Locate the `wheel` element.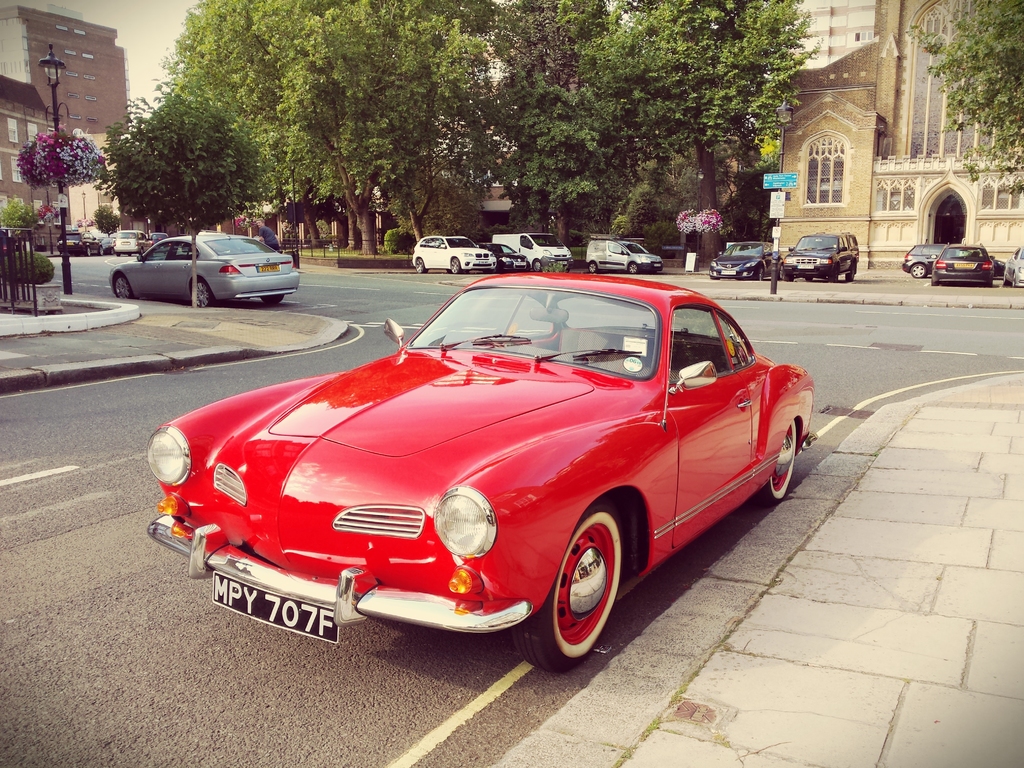
Element bbox: [x1=112, y1=276, x2=134, y2=295].
